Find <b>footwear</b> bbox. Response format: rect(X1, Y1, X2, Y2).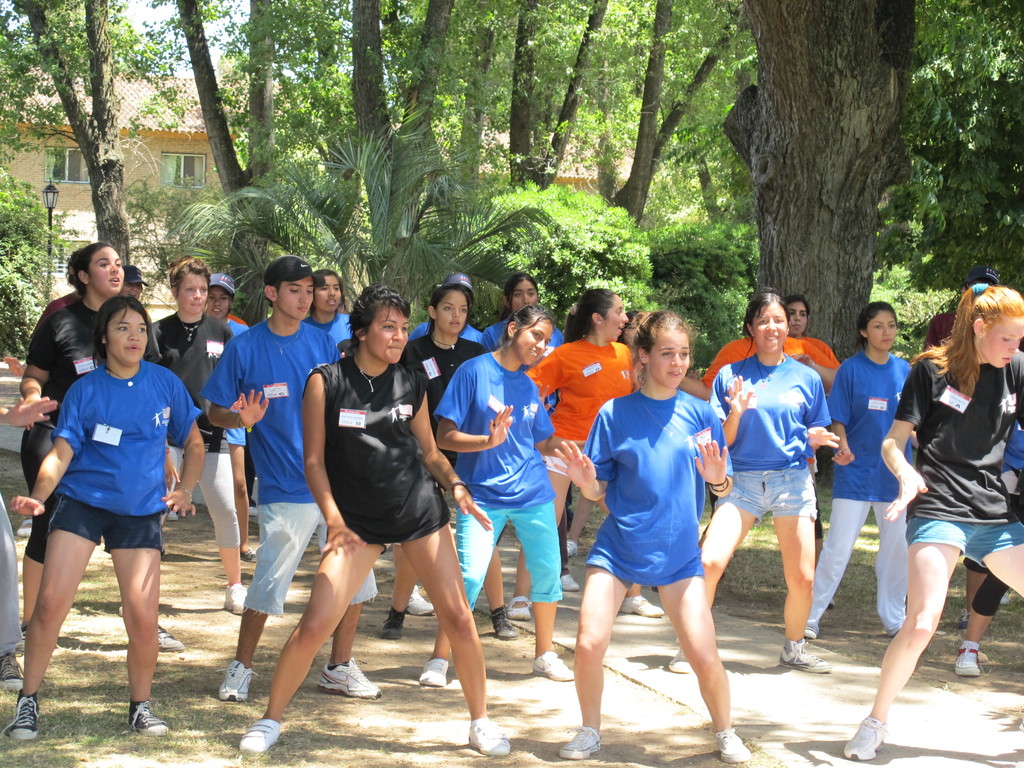
rect(6, 693, 38, 742).
